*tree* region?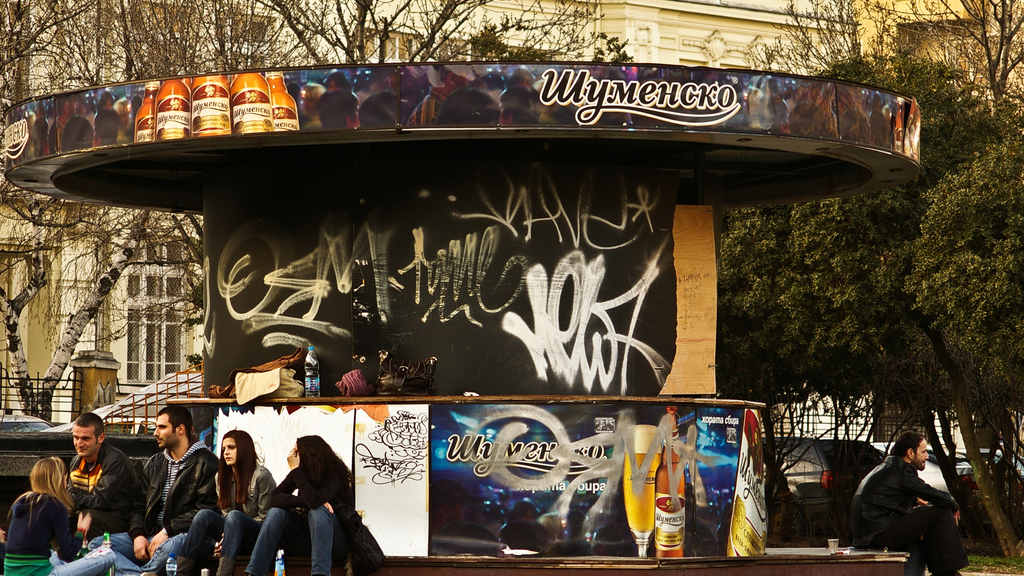
bbox(158, 232, 202, 388)
